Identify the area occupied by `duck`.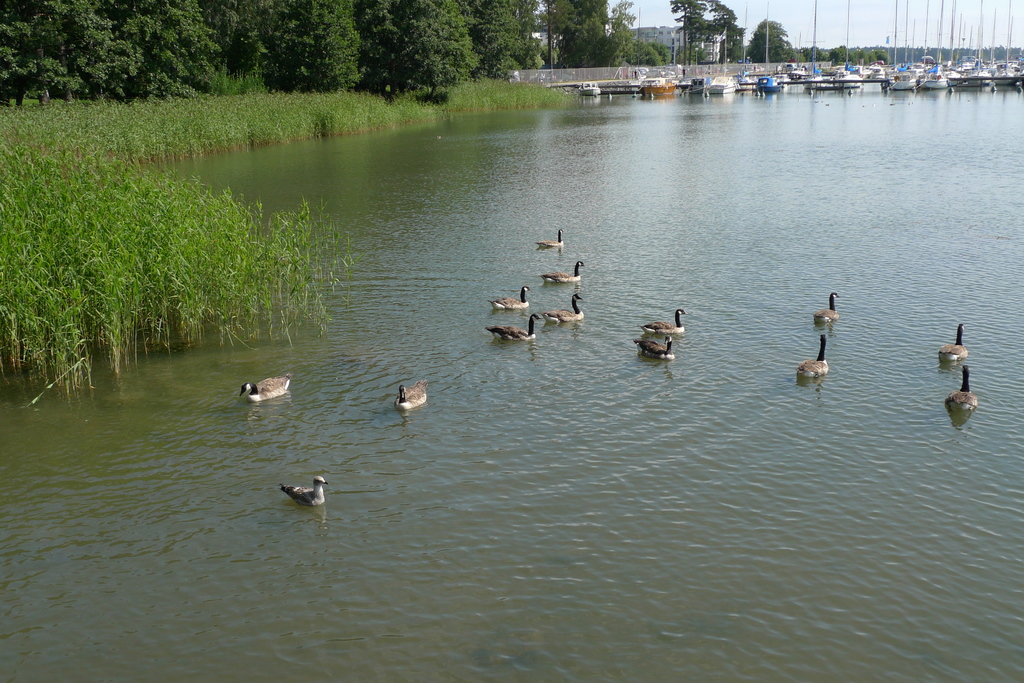
Area: l=808, t=281, r=843, b=333.
